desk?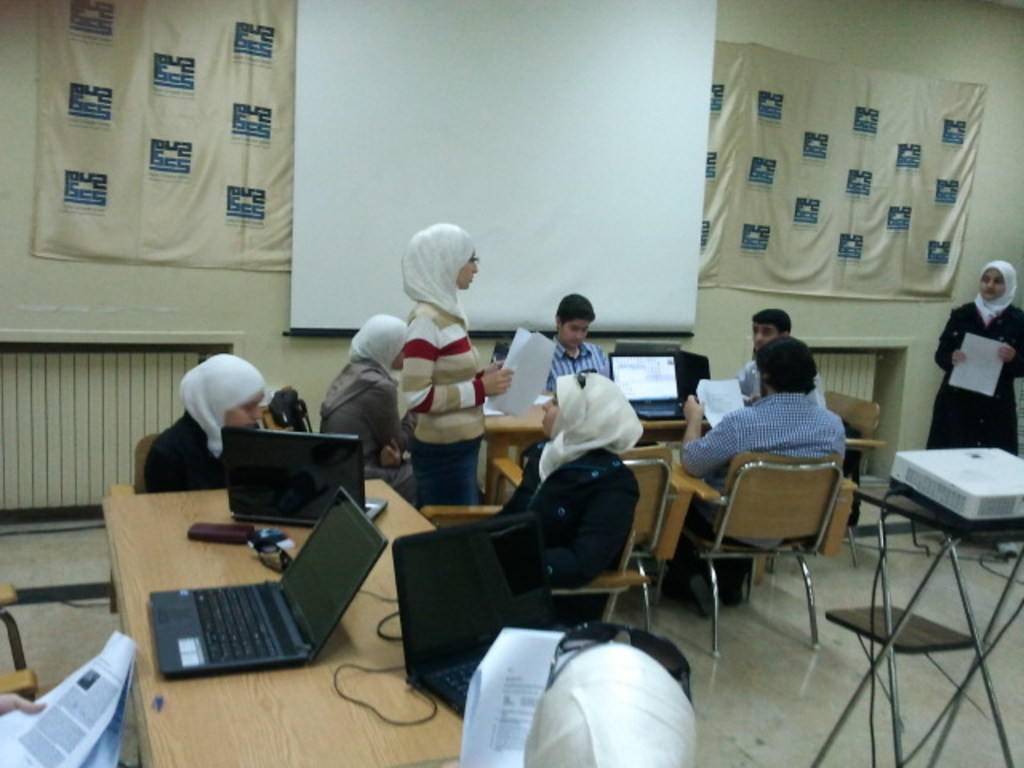
detection(96, 453, 405, 744)
